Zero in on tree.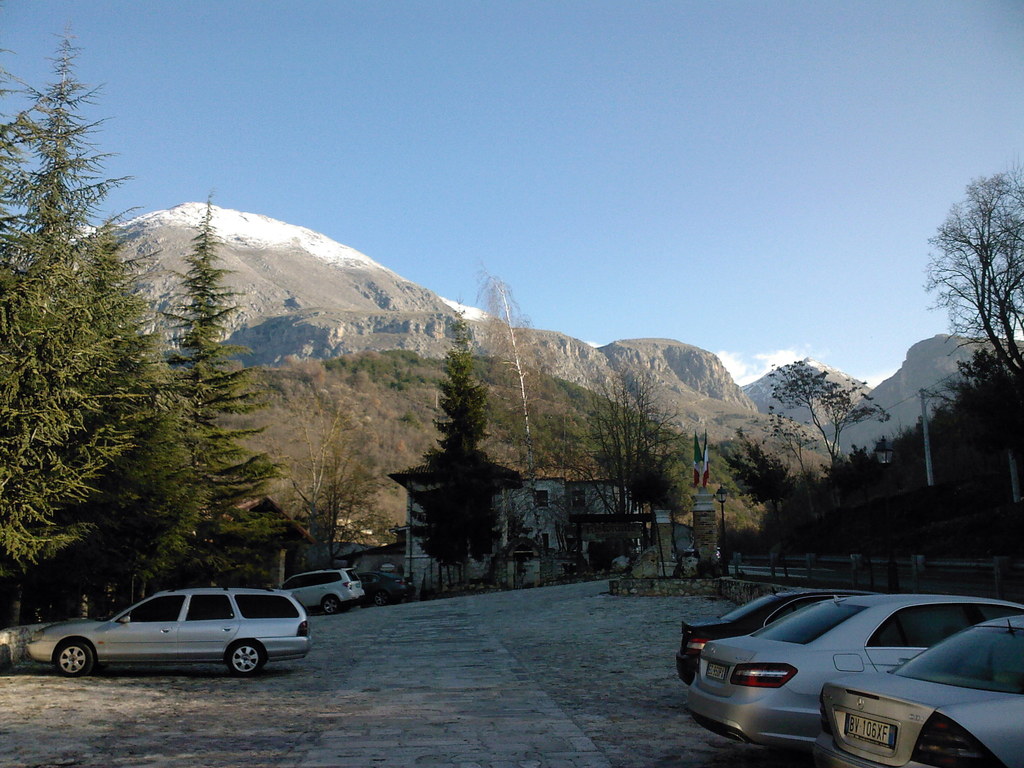
Zeroed in: 395 315 530 582.
